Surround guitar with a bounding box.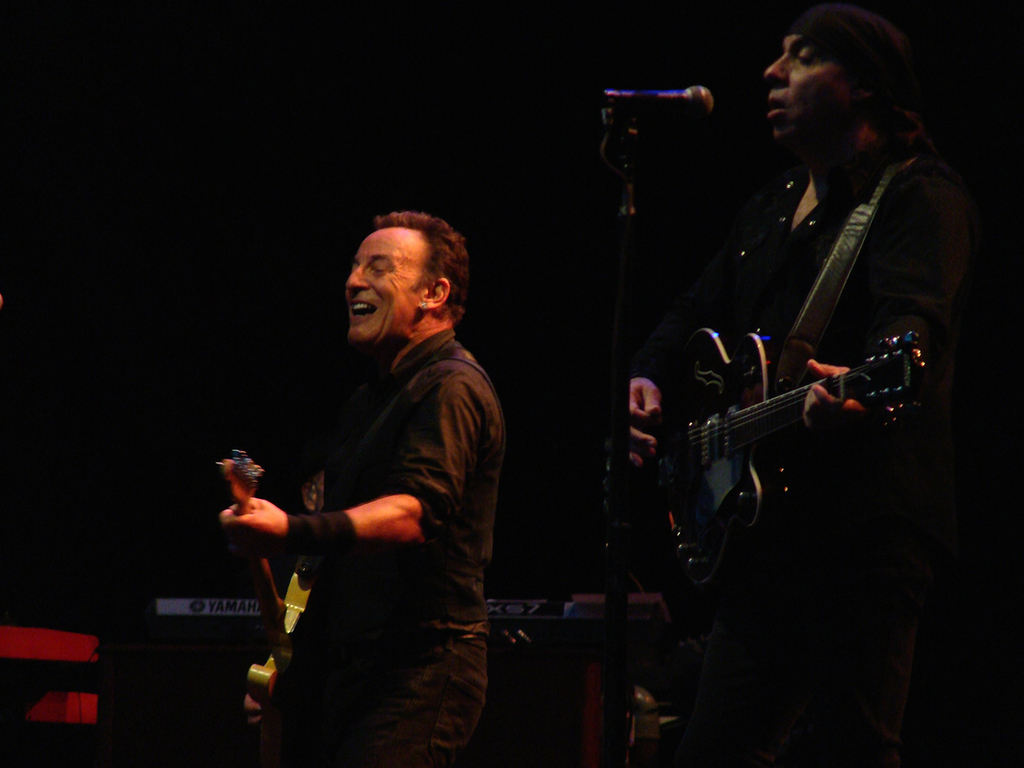
(598, 314, 938, 577).
